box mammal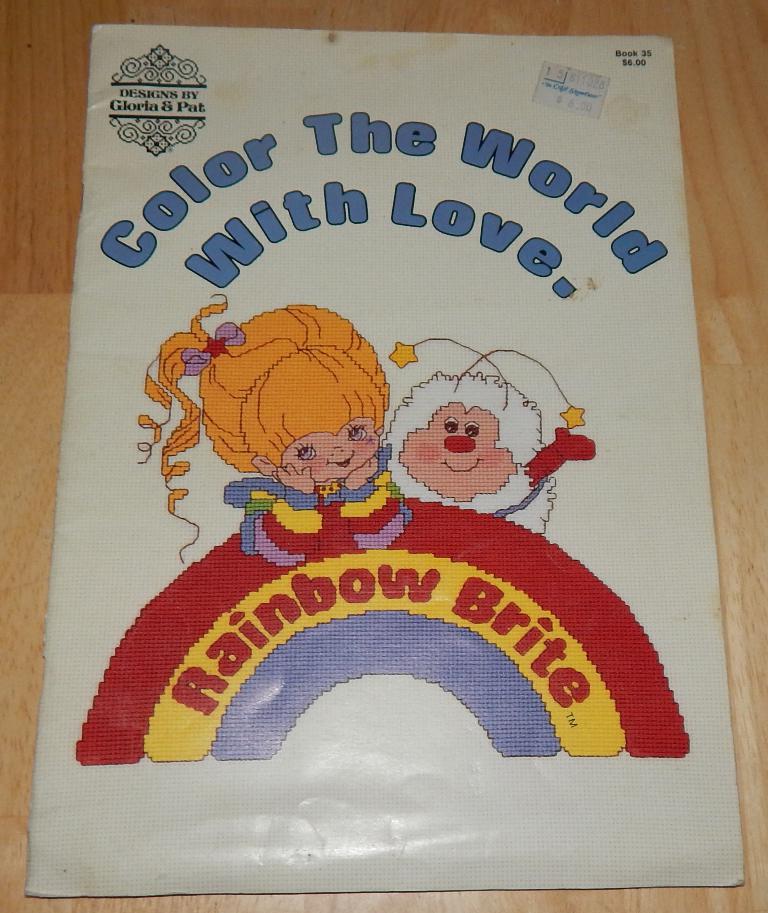
<bbox>132, 292, 410, 555</bbox>
